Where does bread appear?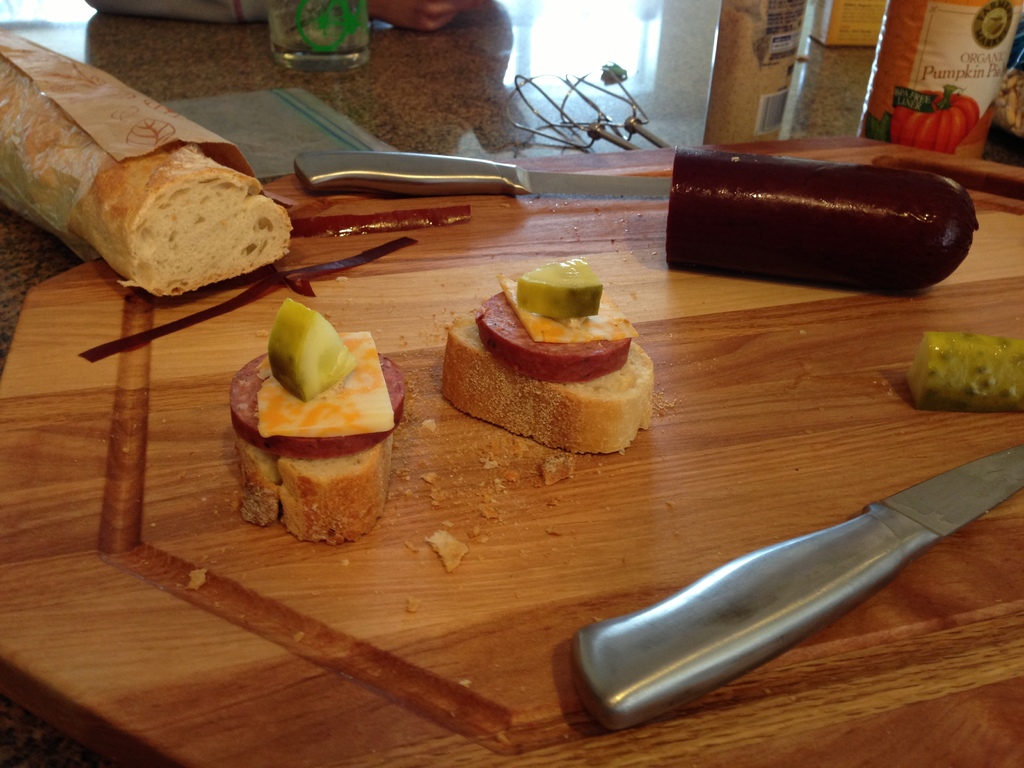
Appears at [1,58,299,298].
